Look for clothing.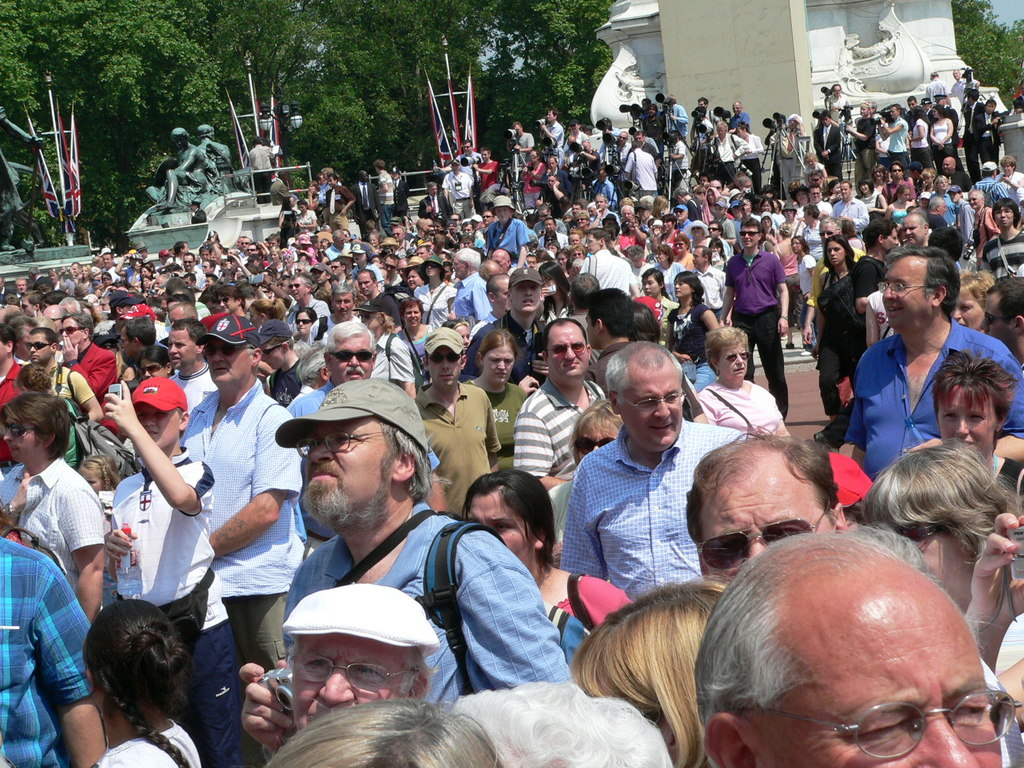
Found: x1=186, y1=269, x2=204, y2=287.
